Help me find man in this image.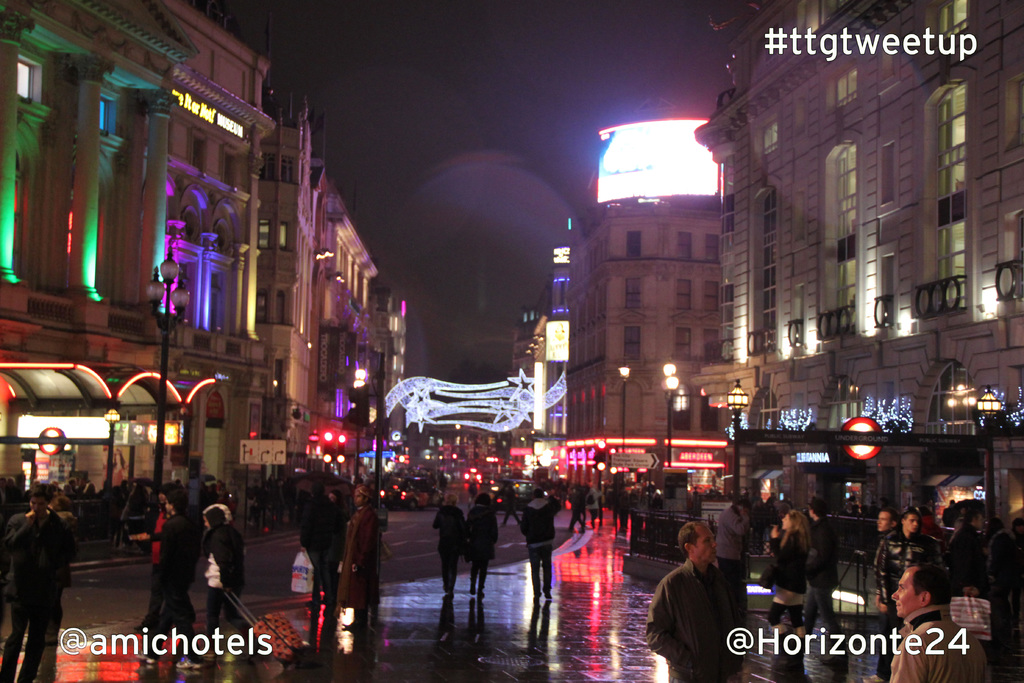
Found it: bbox=(130, 483, 204, 671).
